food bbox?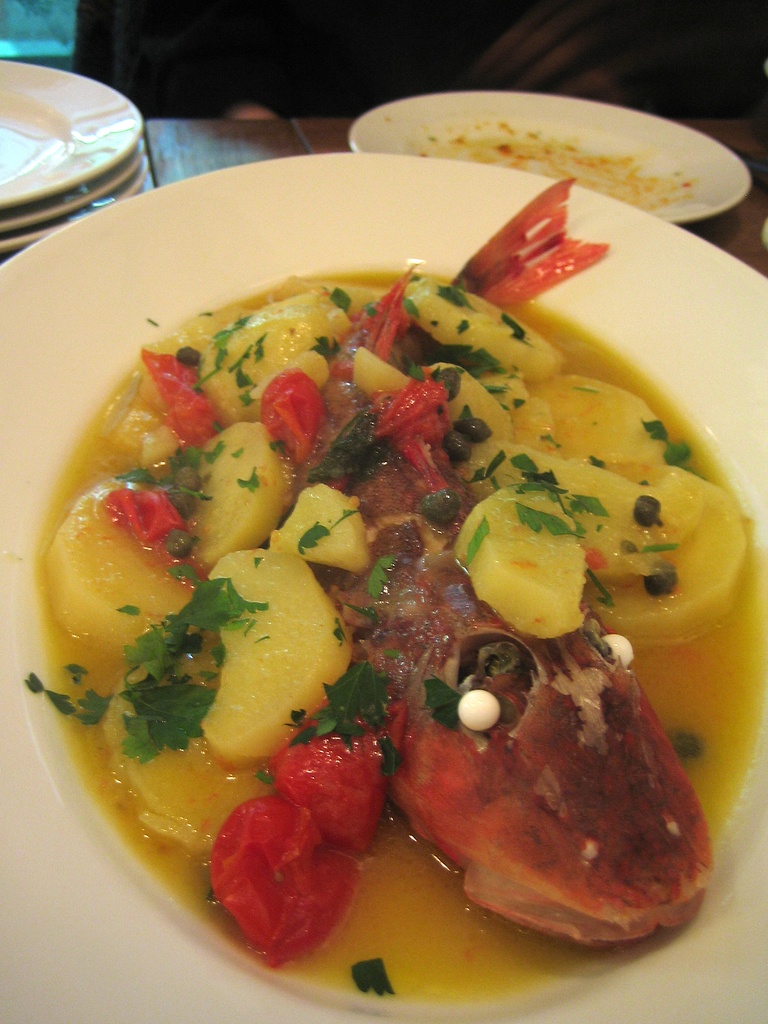
left=24, top=169, right=767, bottom=1012
